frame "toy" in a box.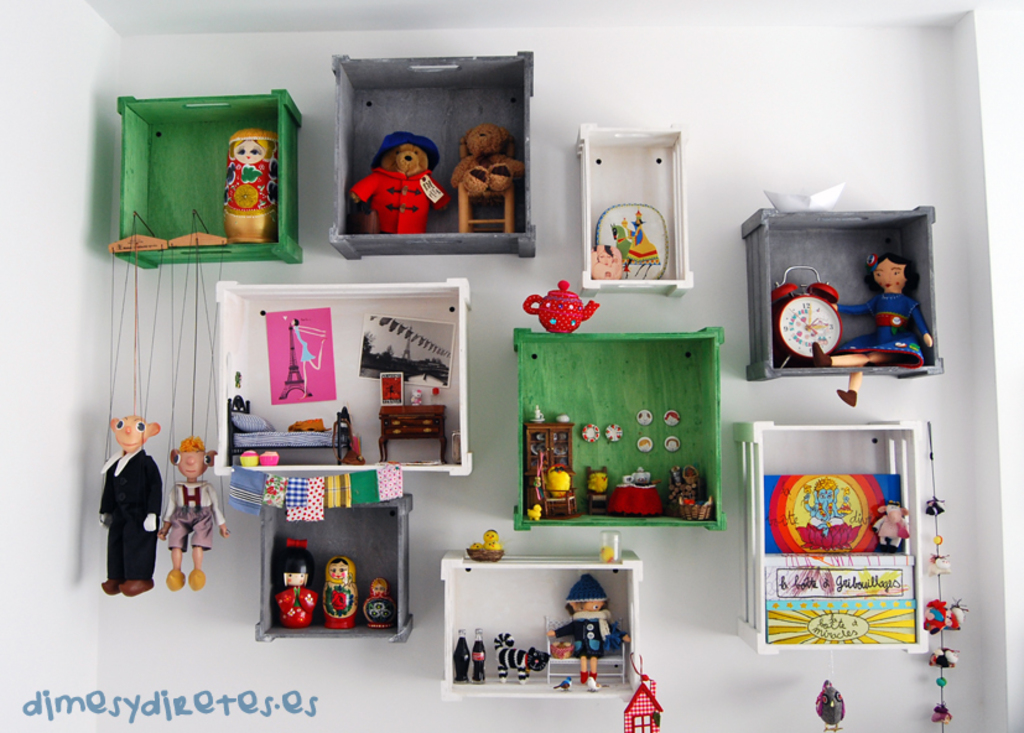
(324, 557, 358, 628).
